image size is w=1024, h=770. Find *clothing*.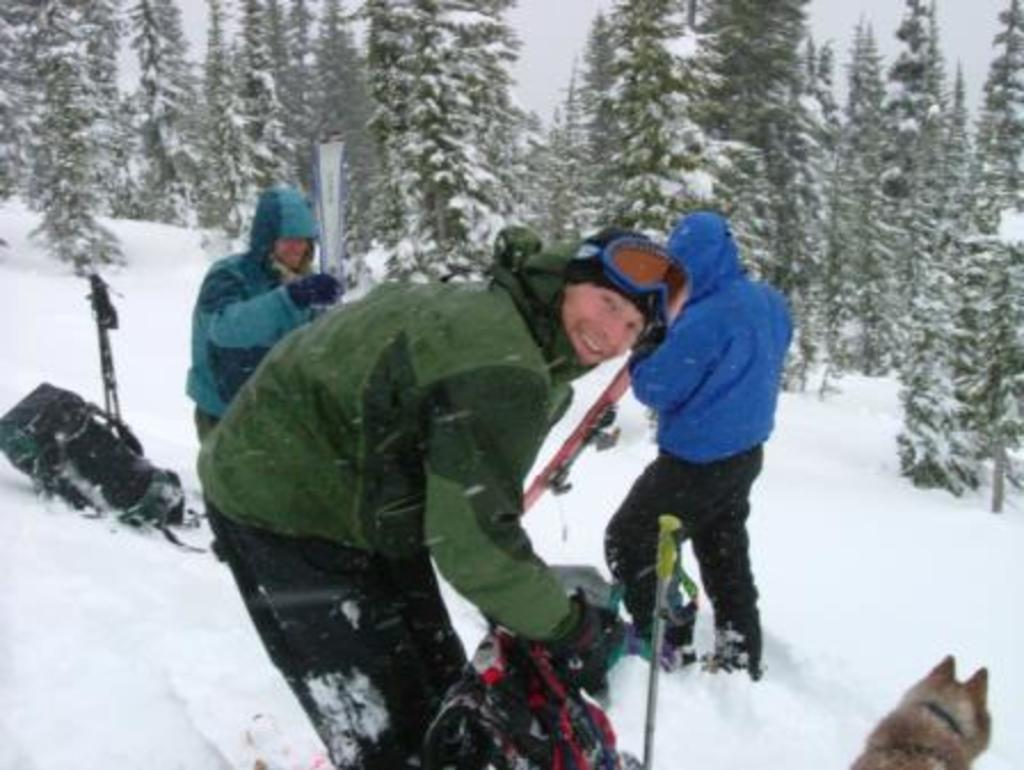
(left=187, top=231, right=638, bottom=669).
